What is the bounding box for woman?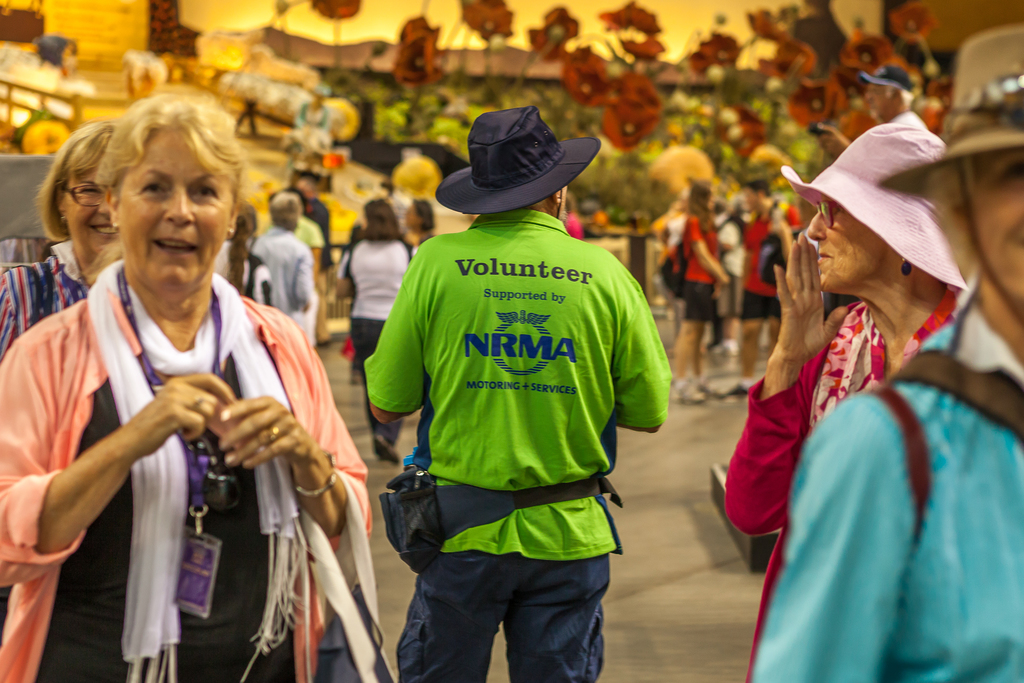
bbox=(22, 117, 348, 675).
